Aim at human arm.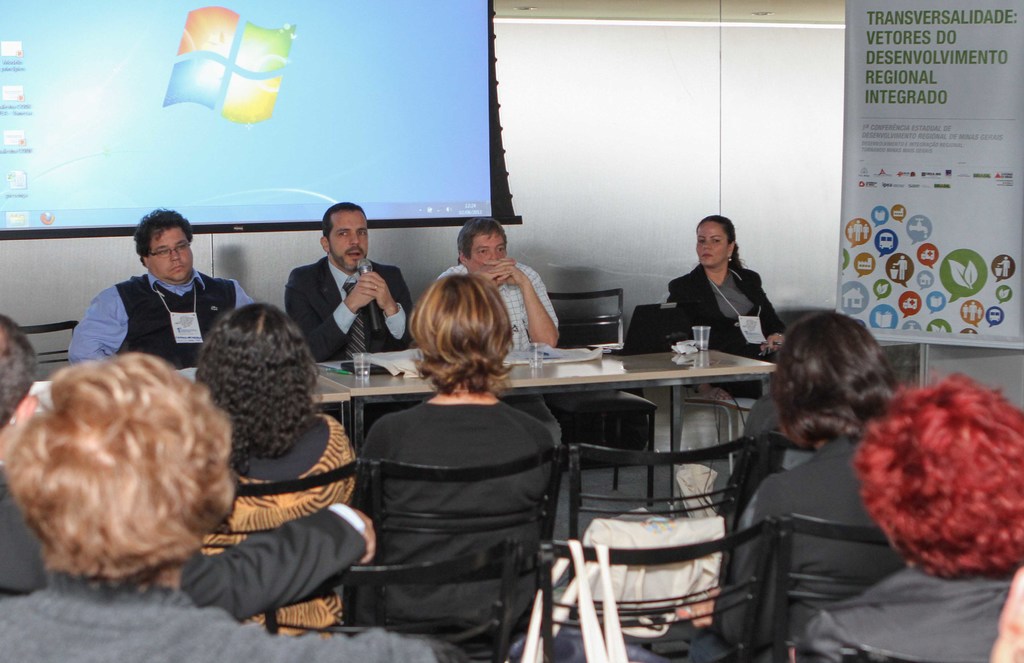
Aimed at 188:499:404:623.
